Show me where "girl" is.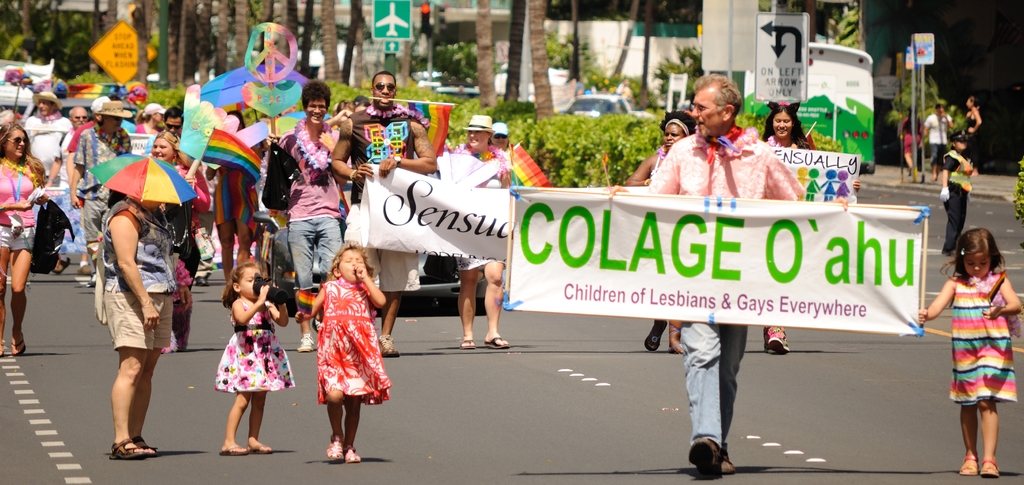
"girl" is at select_region(291, 245, 381, 460).
